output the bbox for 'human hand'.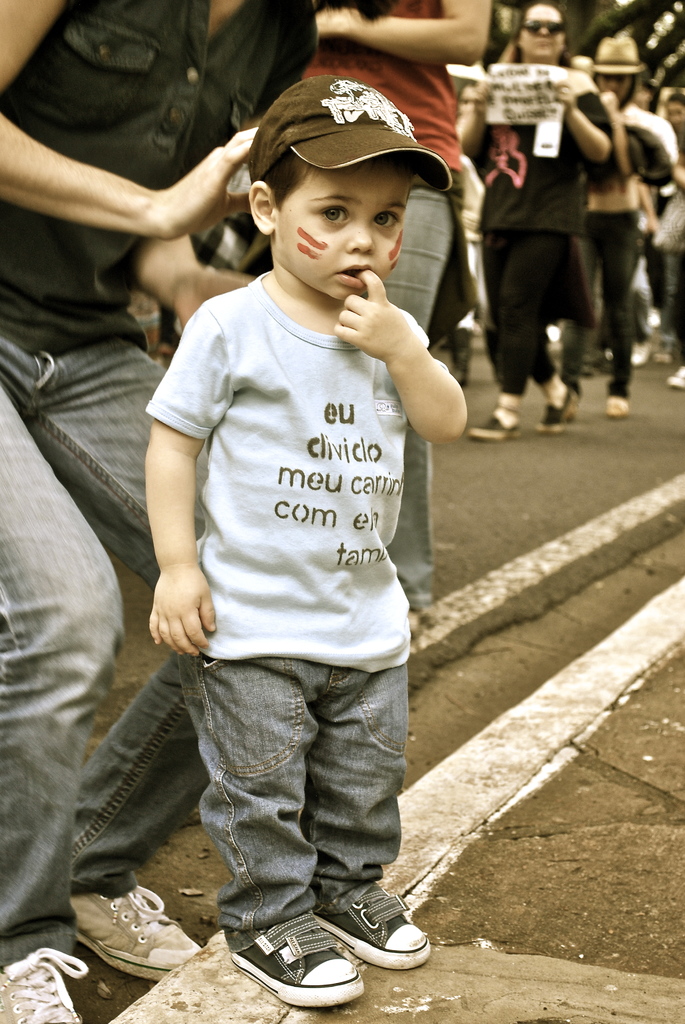
box=[148, 563, 217, 654].
